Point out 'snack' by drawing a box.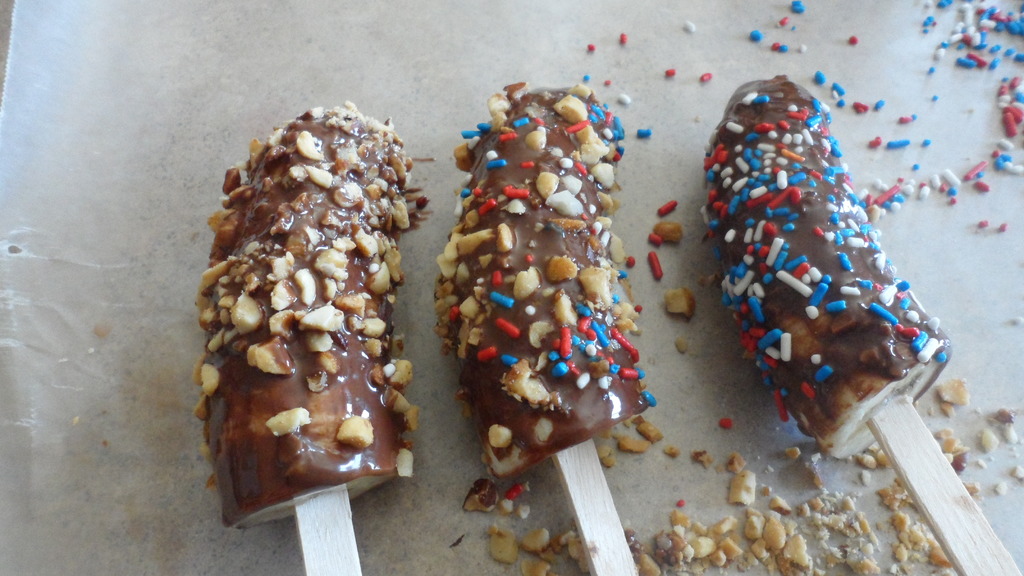
region(708, 74, 952, 456).
